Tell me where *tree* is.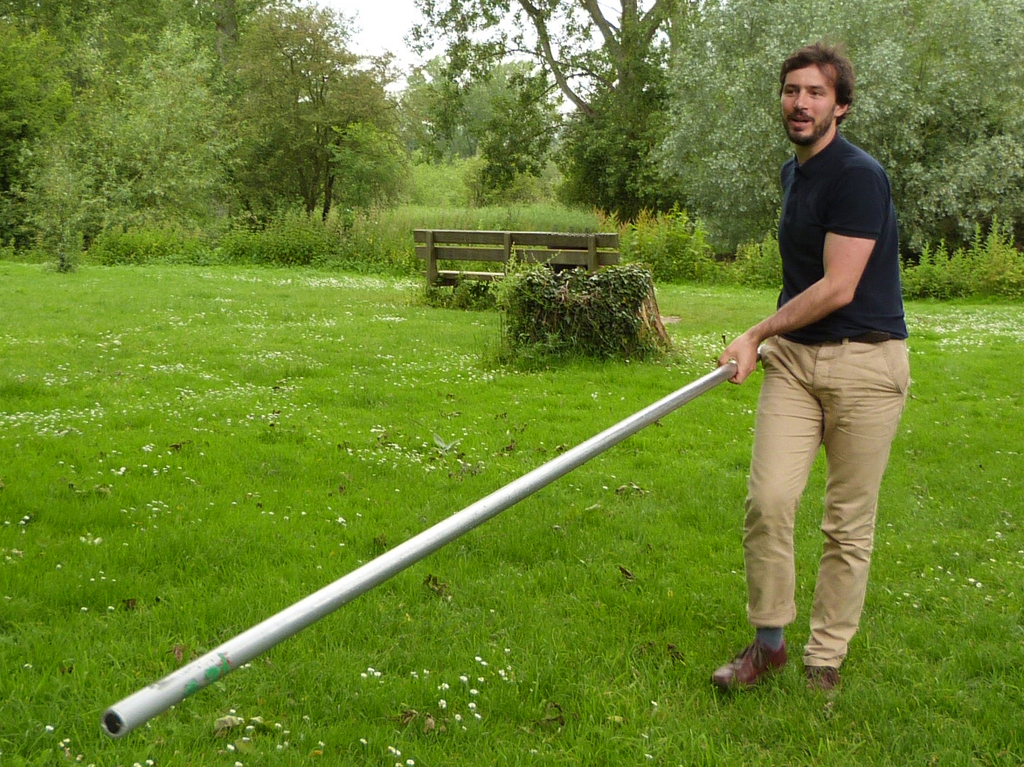
*tree* is at 650 0 1023 260.
